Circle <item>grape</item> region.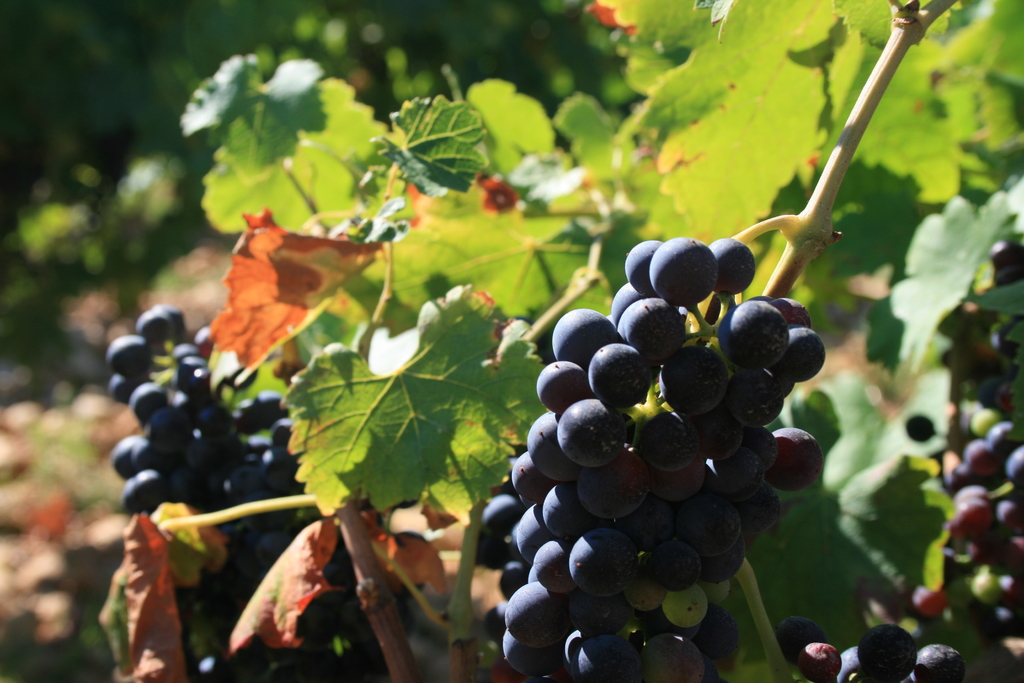
Region: <region>915, 645, 963, 682</region>.
